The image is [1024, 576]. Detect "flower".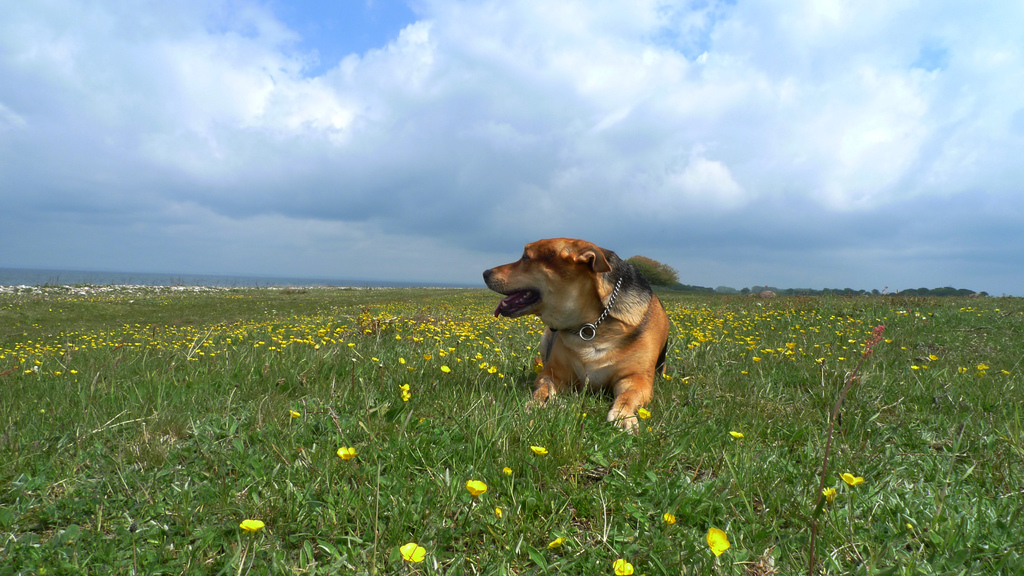
Detection: locate(728, 429, 746, 440).
